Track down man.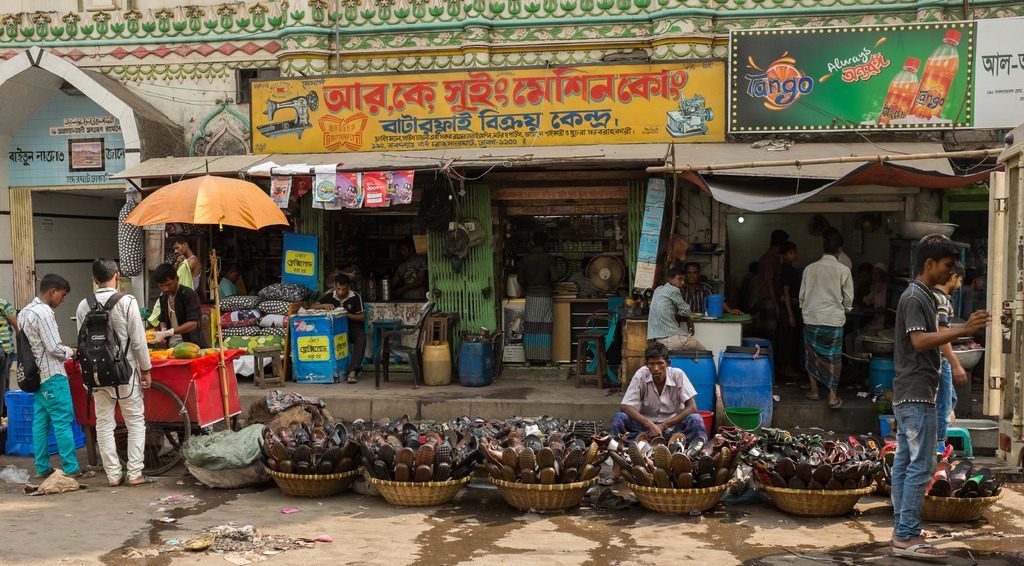
Tracked to {"left": 678, "top": 263, "right": 747, "bottom": 316}.
